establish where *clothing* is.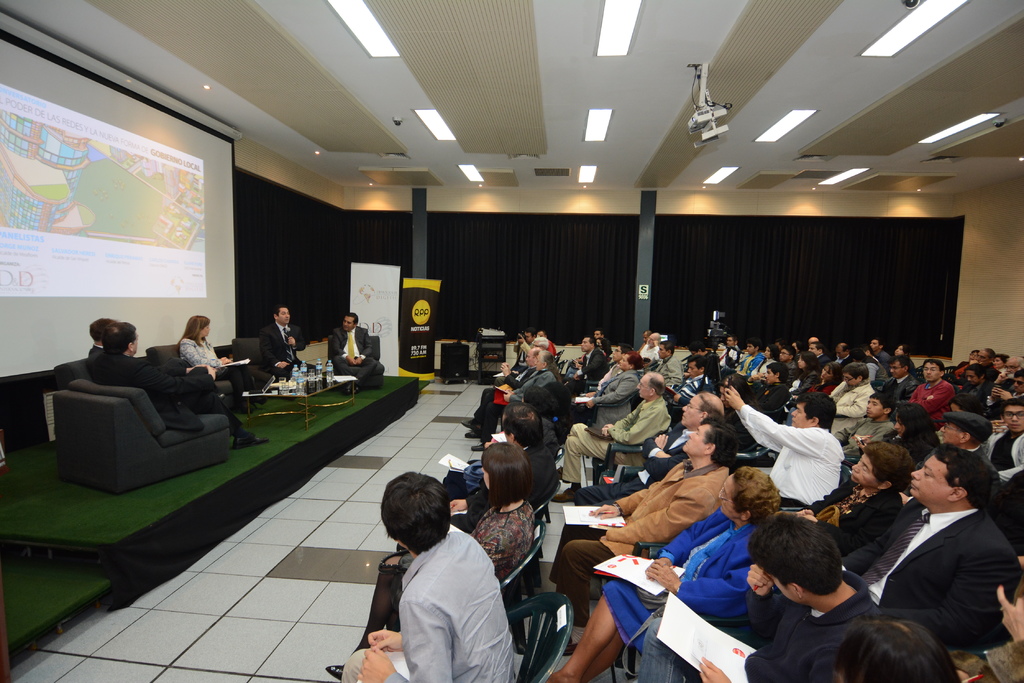
Established at {"x1": 468, "y1": 501, "x2": 525, "y2": 553}.
